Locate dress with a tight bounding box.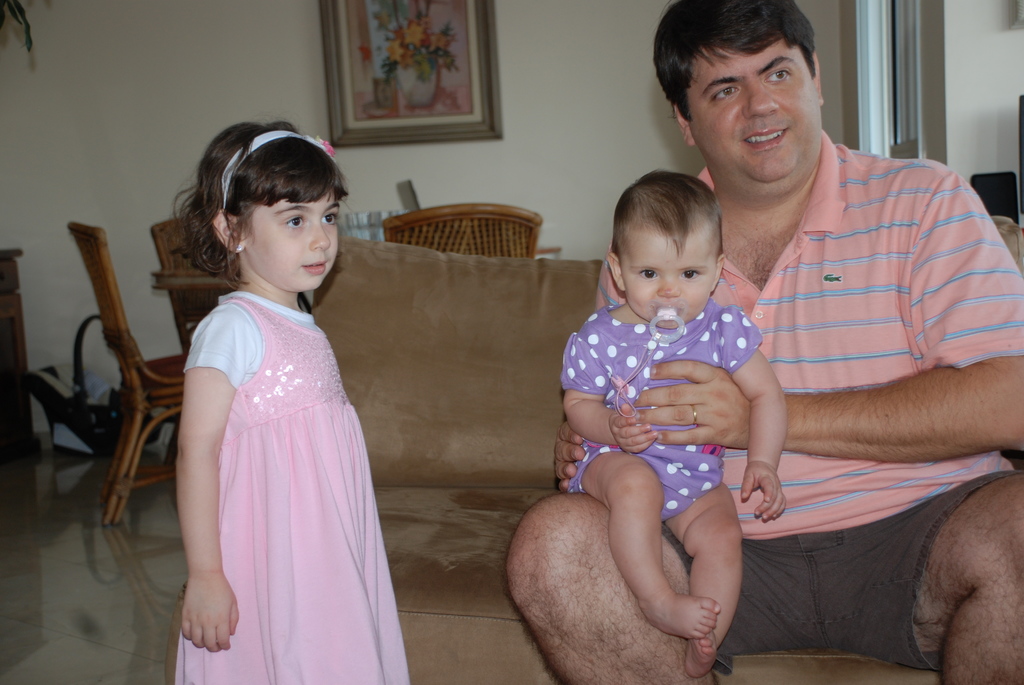
detection(164, 290, 409, 684).
